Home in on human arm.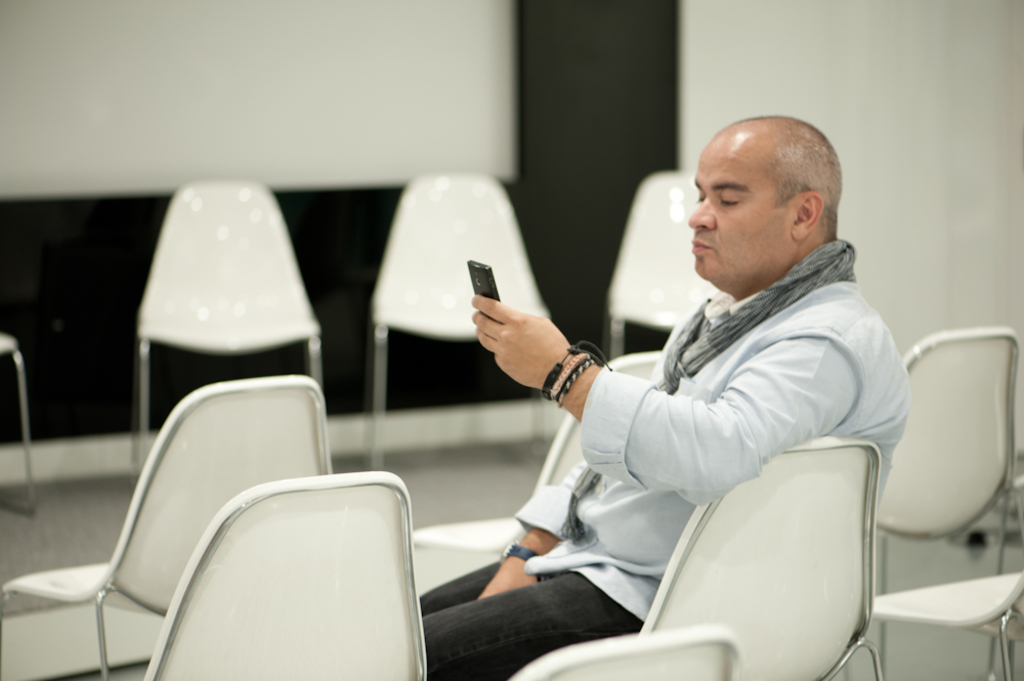
Homed in at <box>469,318,864,487</box>.
